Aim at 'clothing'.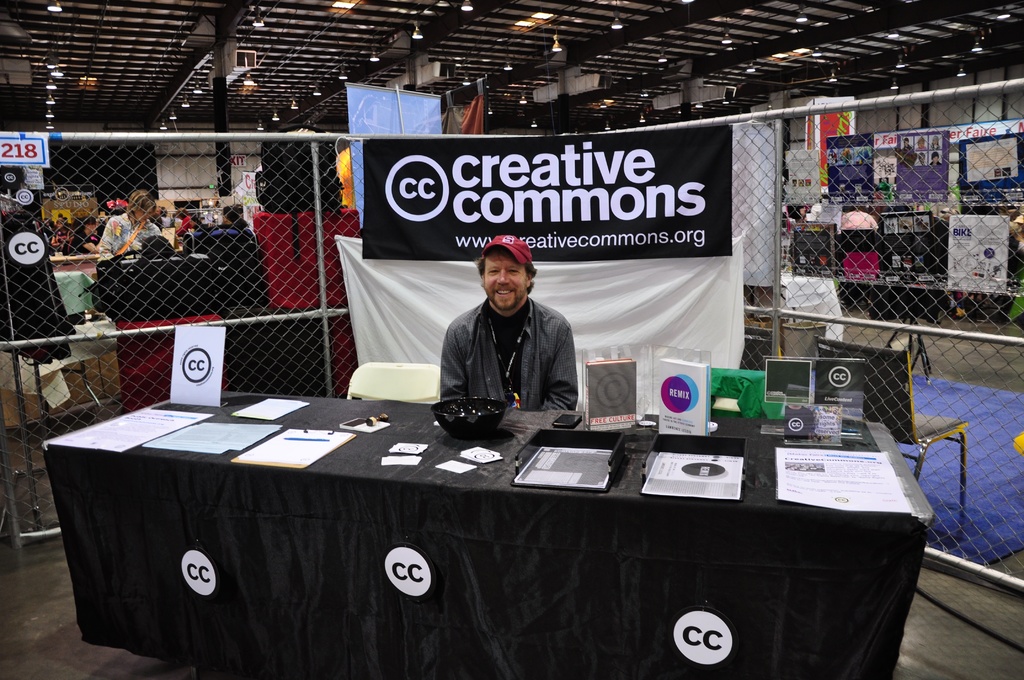
Aimed at box=[419, 275, 575, 439].
